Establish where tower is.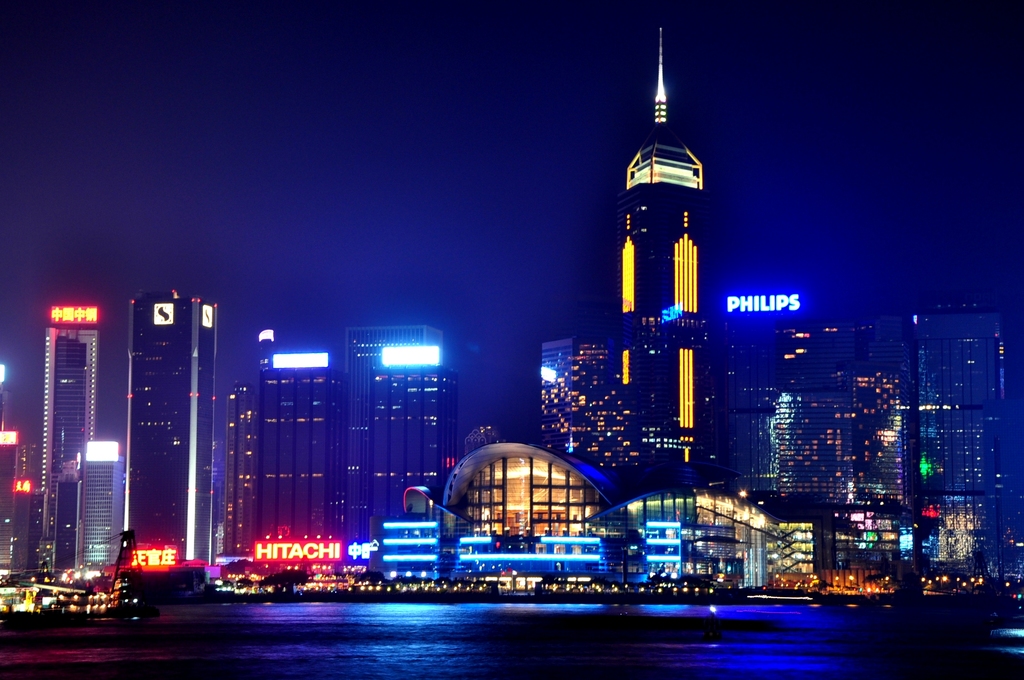
Established at (72,446,118,572).
